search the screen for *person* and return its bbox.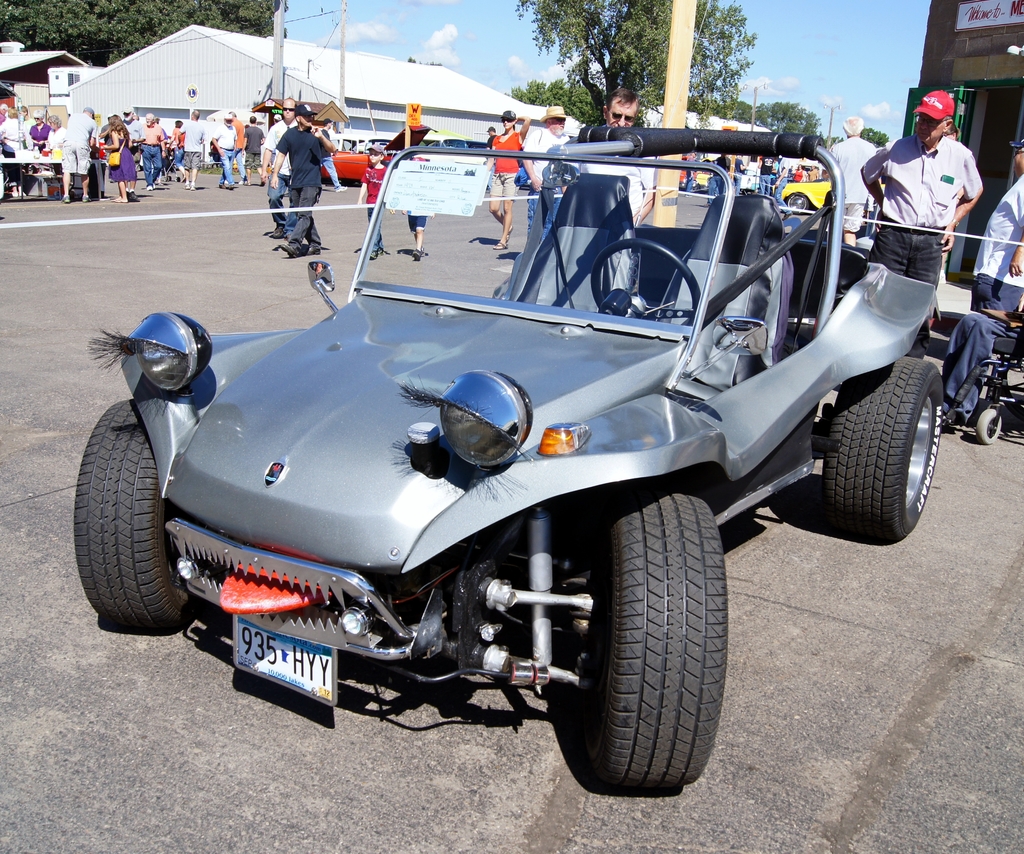
Found: l=948, t=310, r=1023, b=421.
